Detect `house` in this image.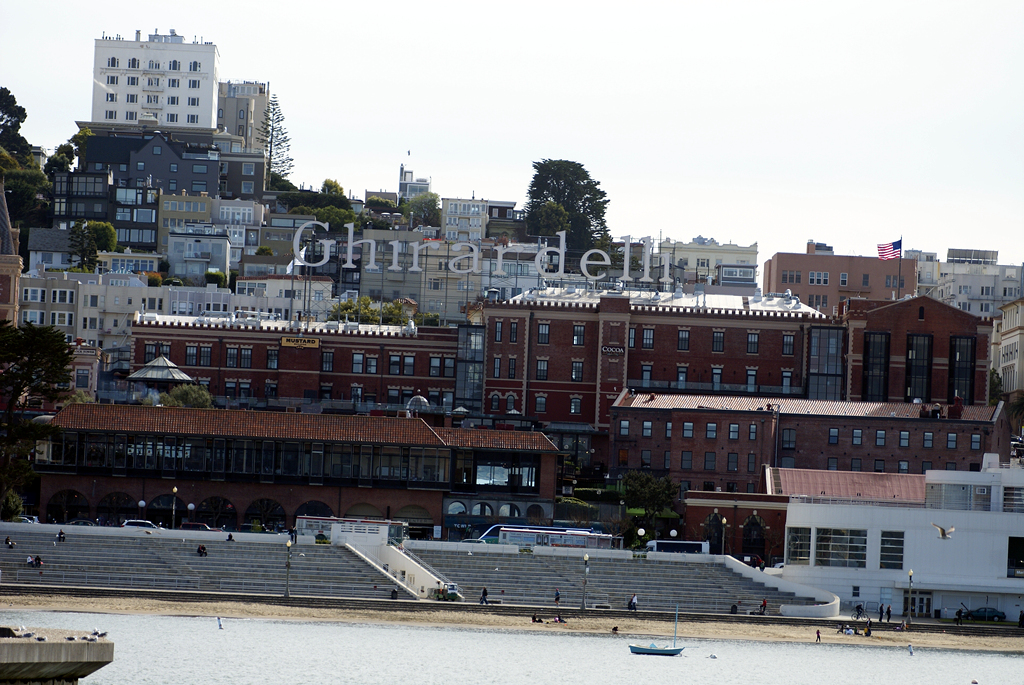
Detection: x1=87 y1=25 x2=226 y2=131.
